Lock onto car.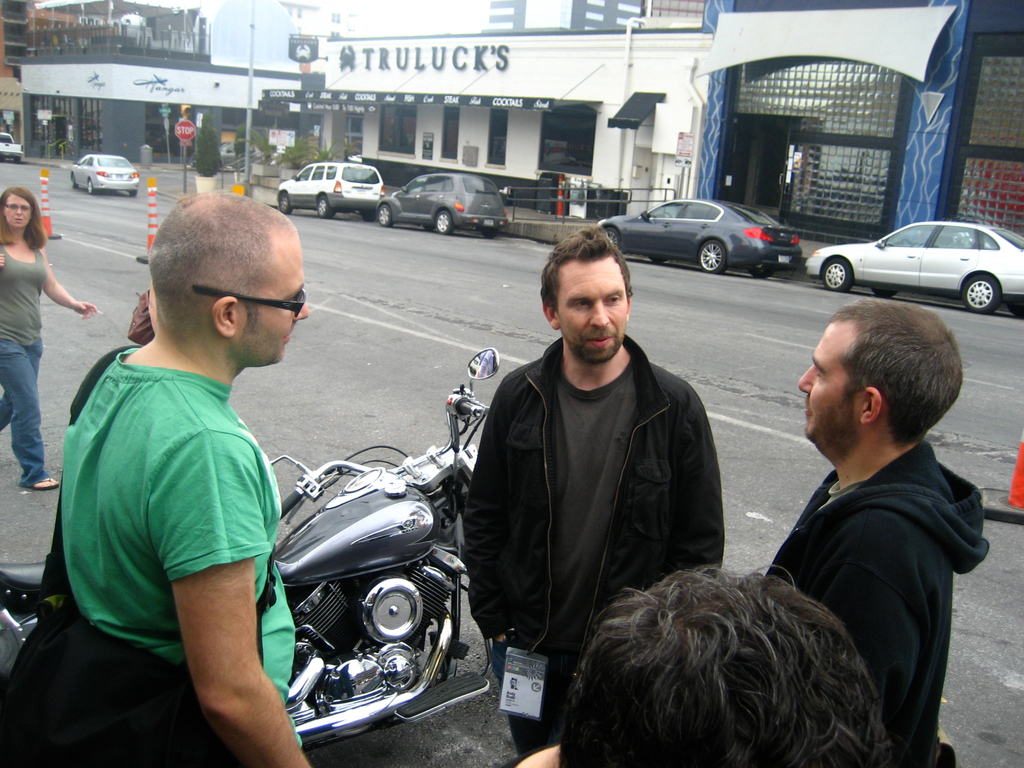
Locked: left=371, top=173, right=508, bottom=239.
